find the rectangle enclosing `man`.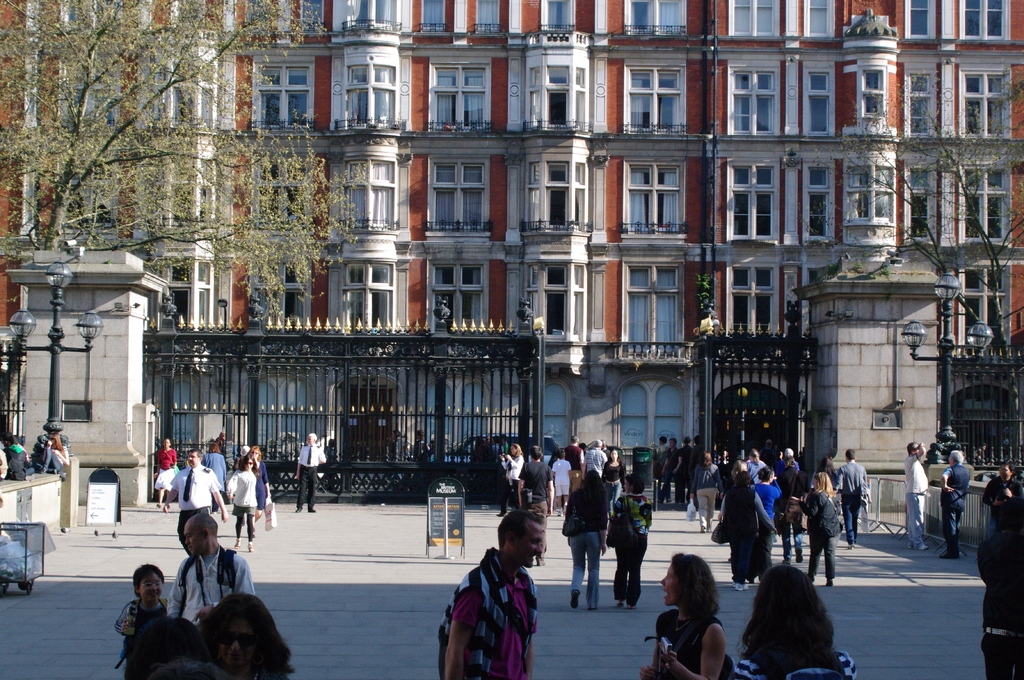
(x1=669, y1=433, x2=693, y2=503).
